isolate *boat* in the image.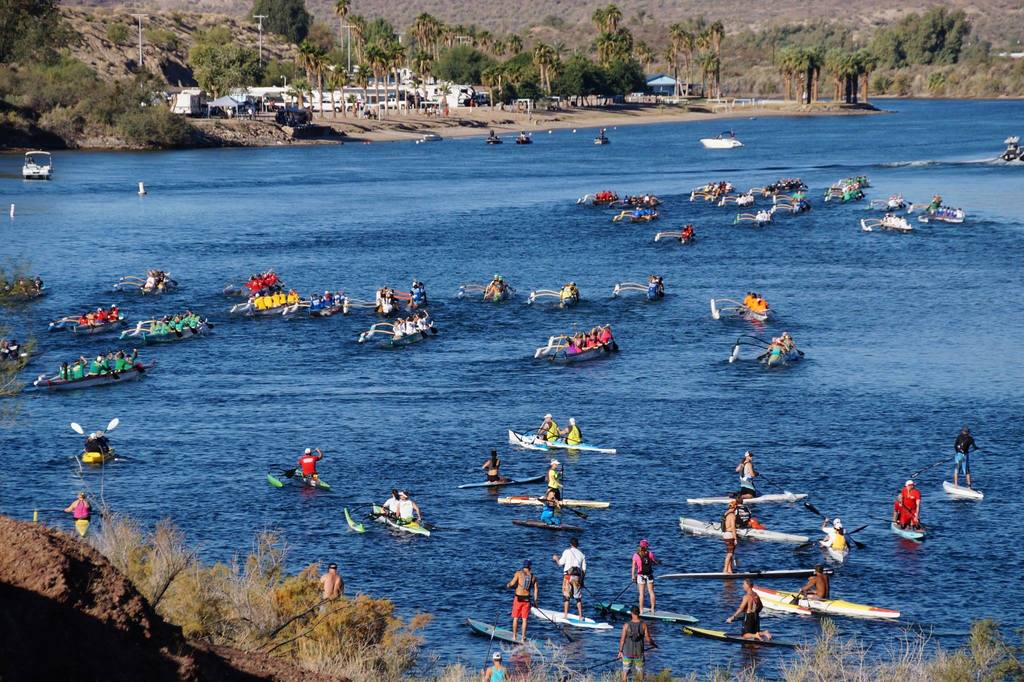
Isolated region: 989,139,1023,162.
